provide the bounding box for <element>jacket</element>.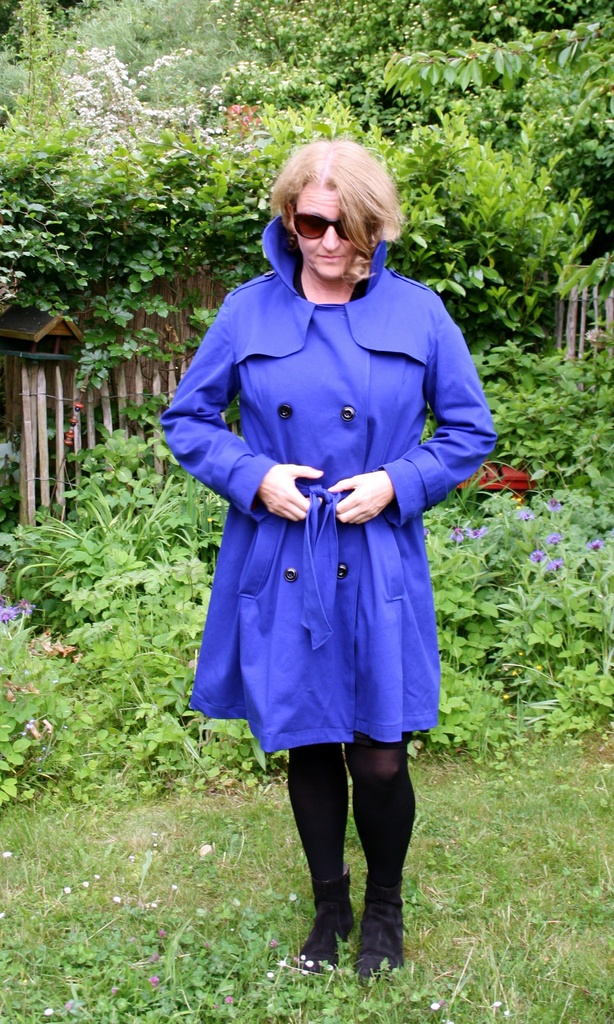
<box>158,147,483,729</box>.
